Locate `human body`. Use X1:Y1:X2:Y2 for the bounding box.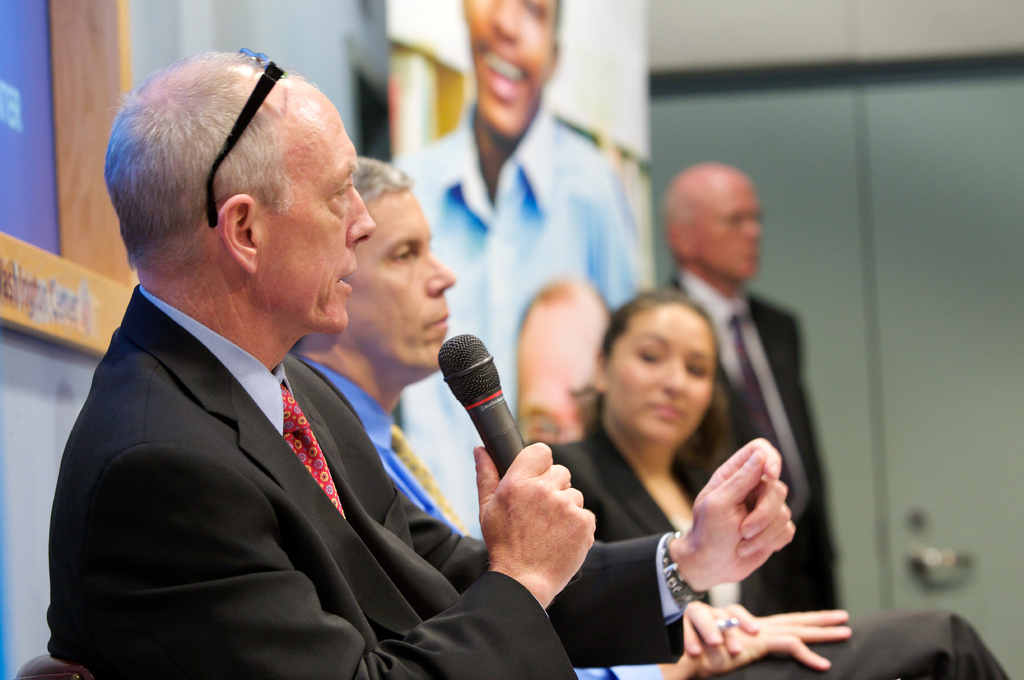
298:166:782:676.
